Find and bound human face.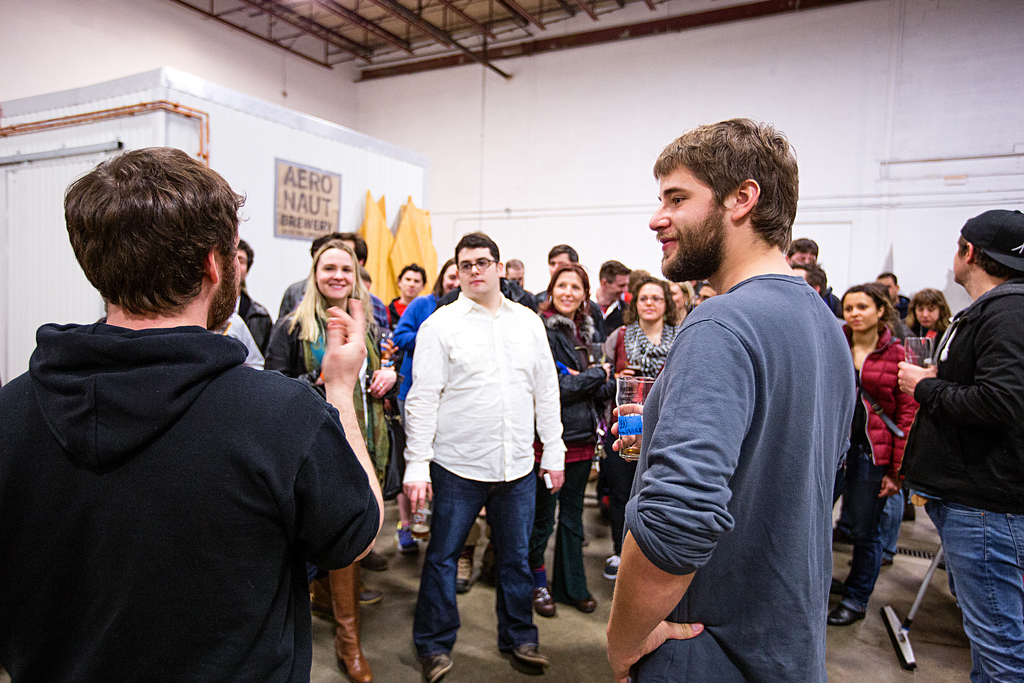
Bound: BBox(445, 263, 462, 290).
